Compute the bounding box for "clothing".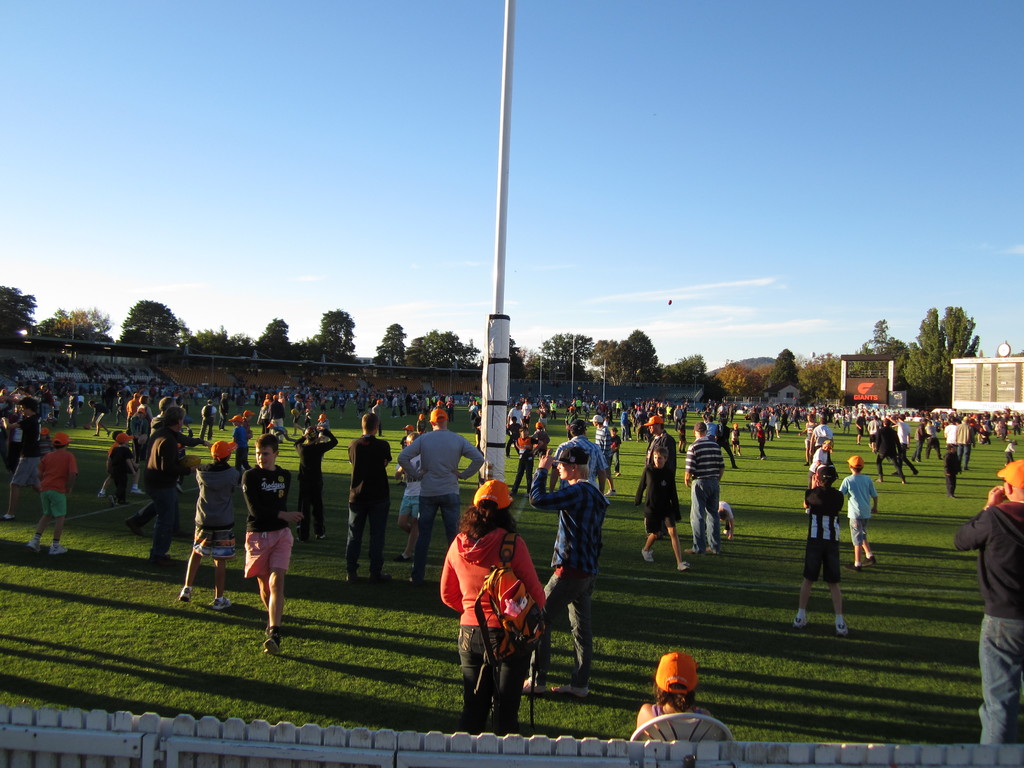
bbox=[956, 502, 1023, 624].
